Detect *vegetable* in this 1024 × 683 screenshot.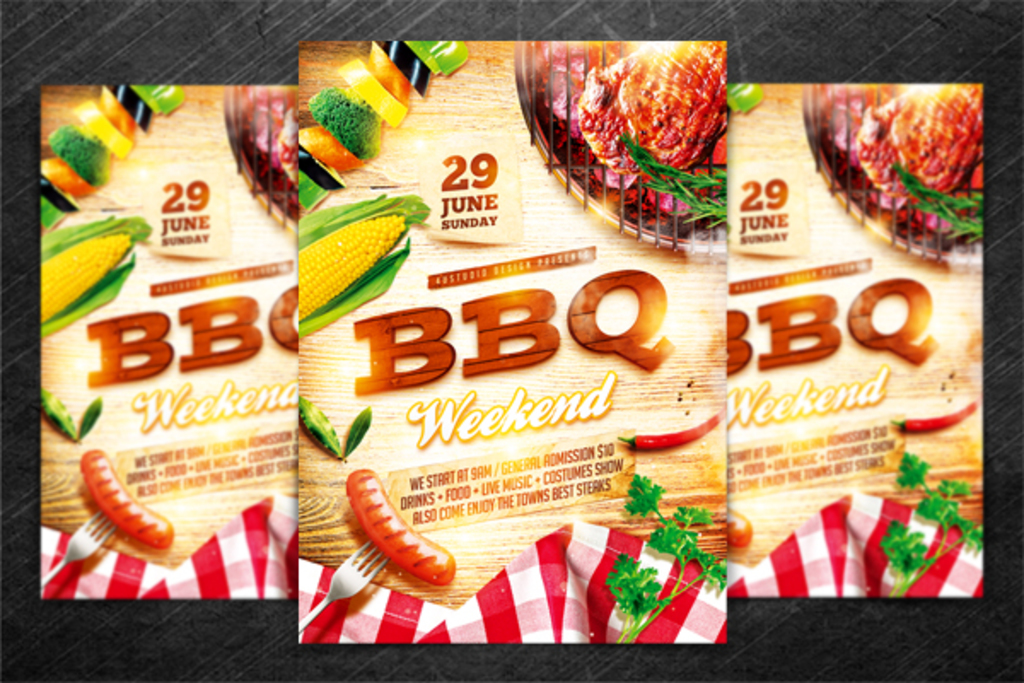
Detection: pyautogui.locateOnScreen(79, 449, 176, 545).
